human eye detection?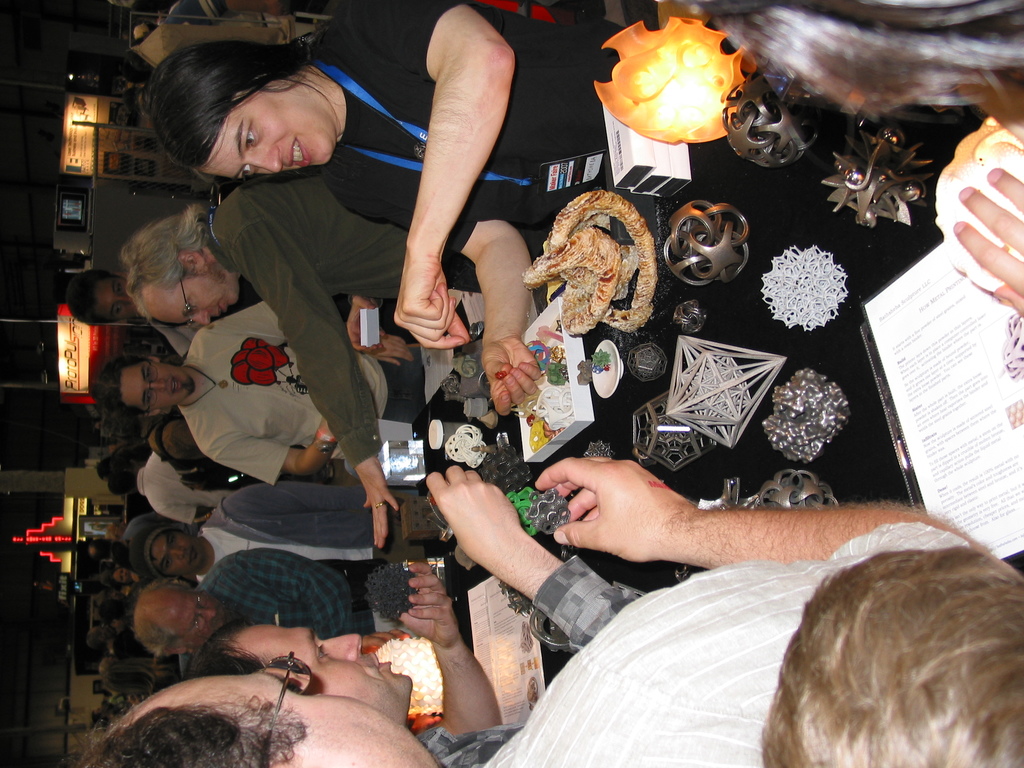
Rect(242, 120, 262, 148)
